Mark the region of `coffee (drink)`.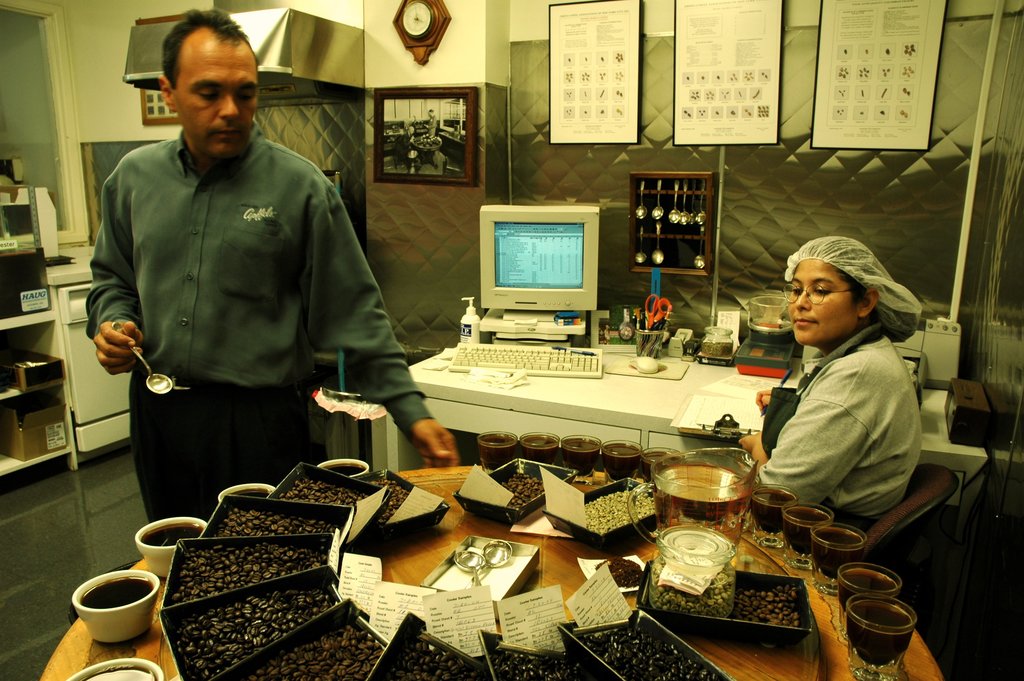
Region: [834, 559, 904, 605].
